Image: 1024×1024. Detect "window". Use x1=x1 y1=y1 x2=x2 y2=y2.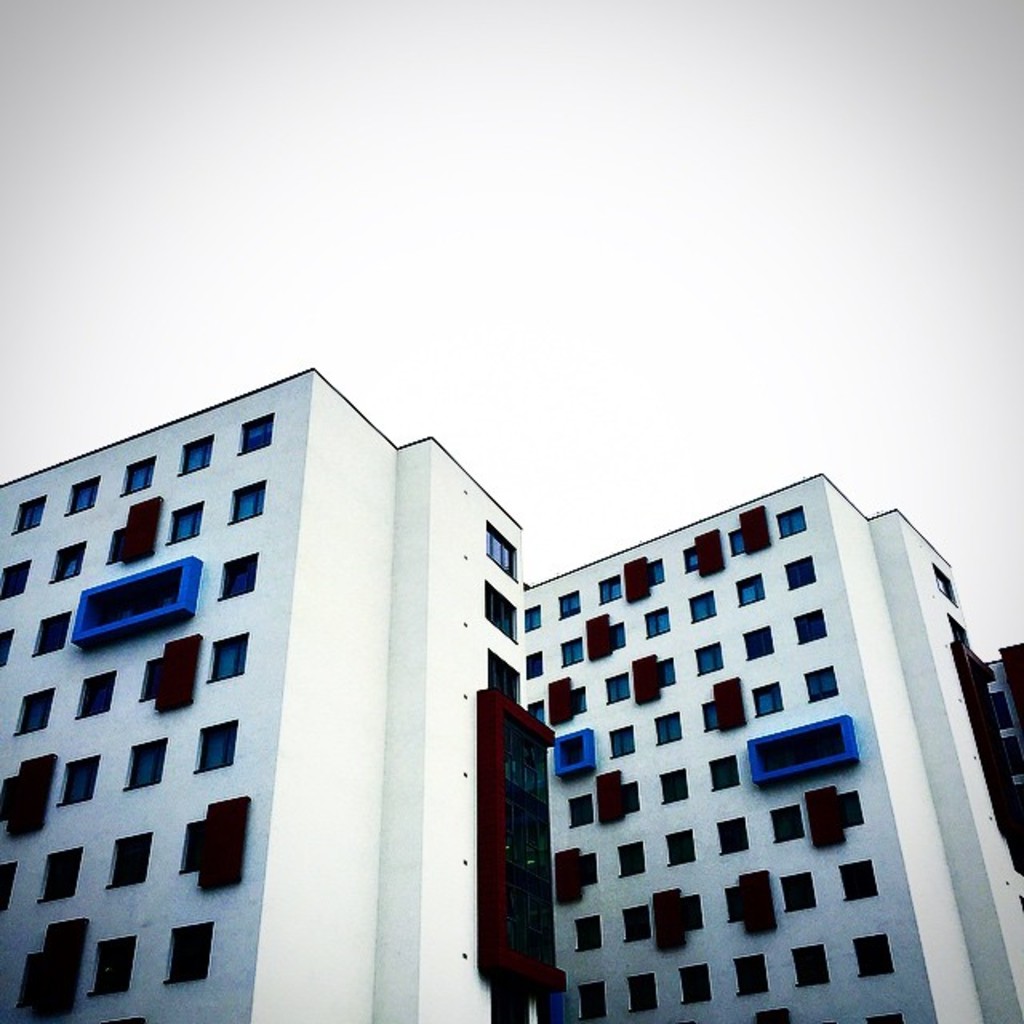
x1=622 y1=971 x2=659 y2=1013.
